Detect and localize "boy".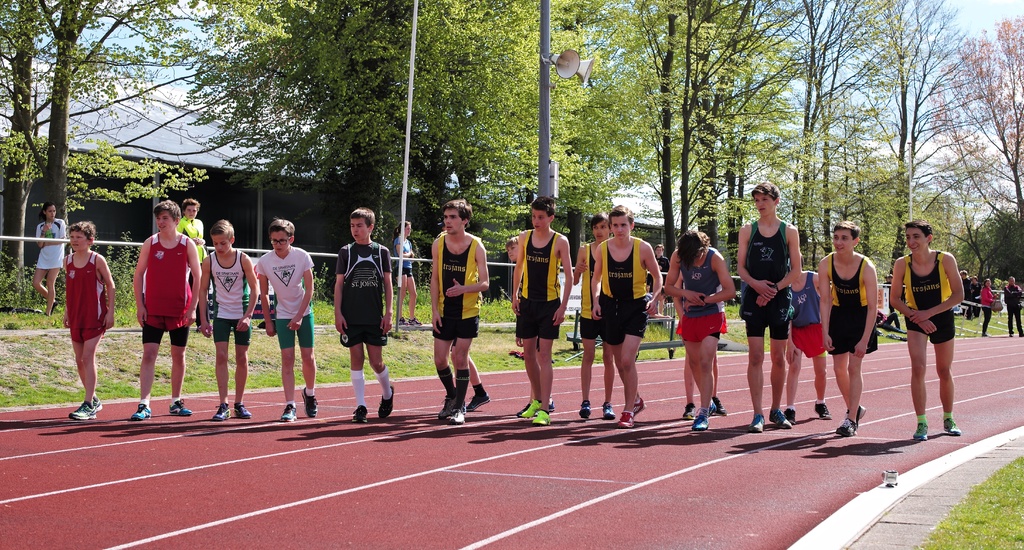
Localized at detection(572, 211, 615, 419).
